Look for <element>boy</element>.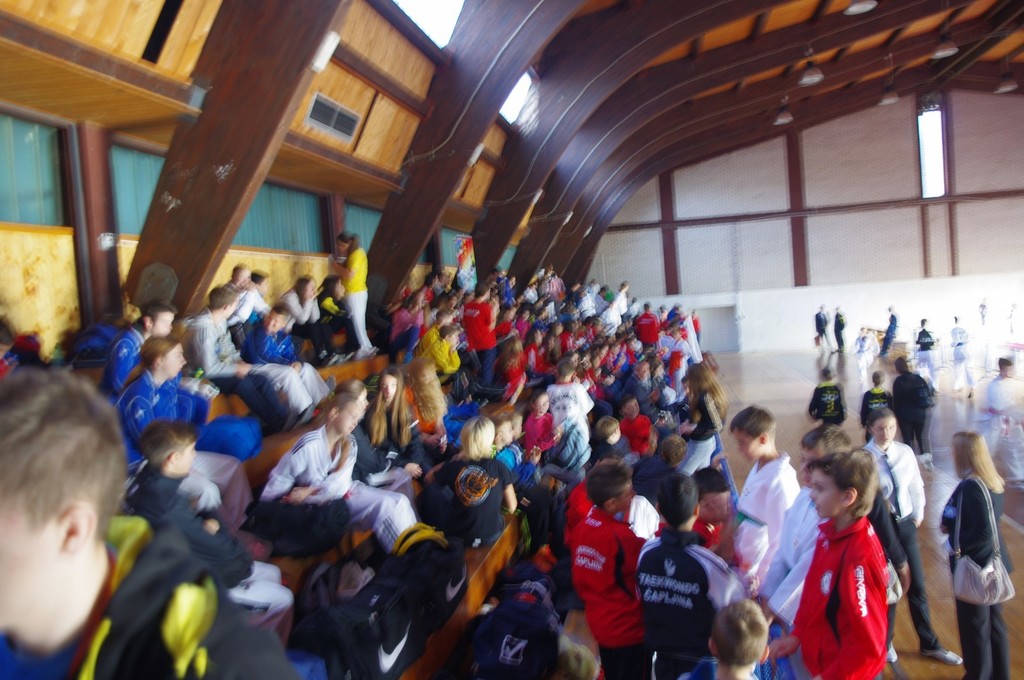
Found: (left=640, top=478, right=737, bottom=673).
